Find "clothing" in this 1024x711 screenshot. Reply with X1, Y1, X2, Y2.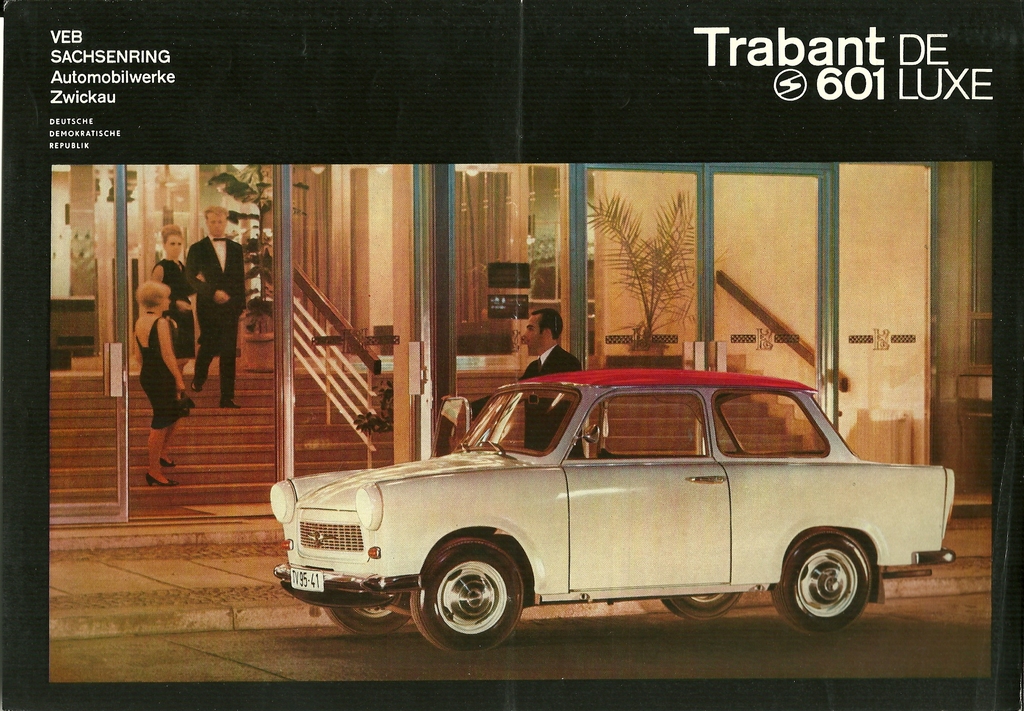
152, 259, 195, 358.
